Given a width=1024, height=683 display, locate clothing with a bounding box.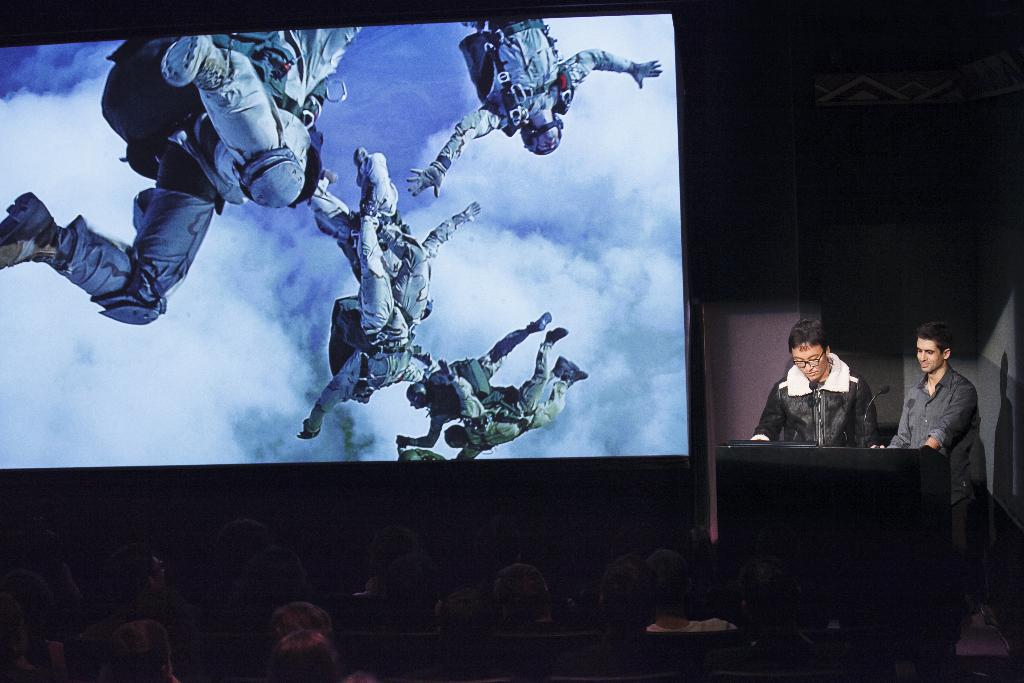
Located: <region>429, 13, 636, 177</region>.
